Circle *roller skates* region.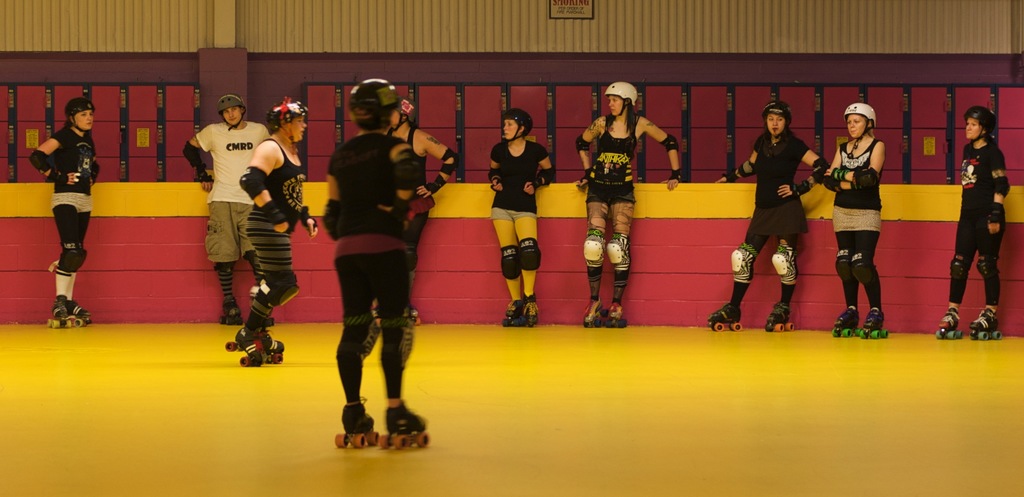
Region: detection(860, 306, 888, 337).
